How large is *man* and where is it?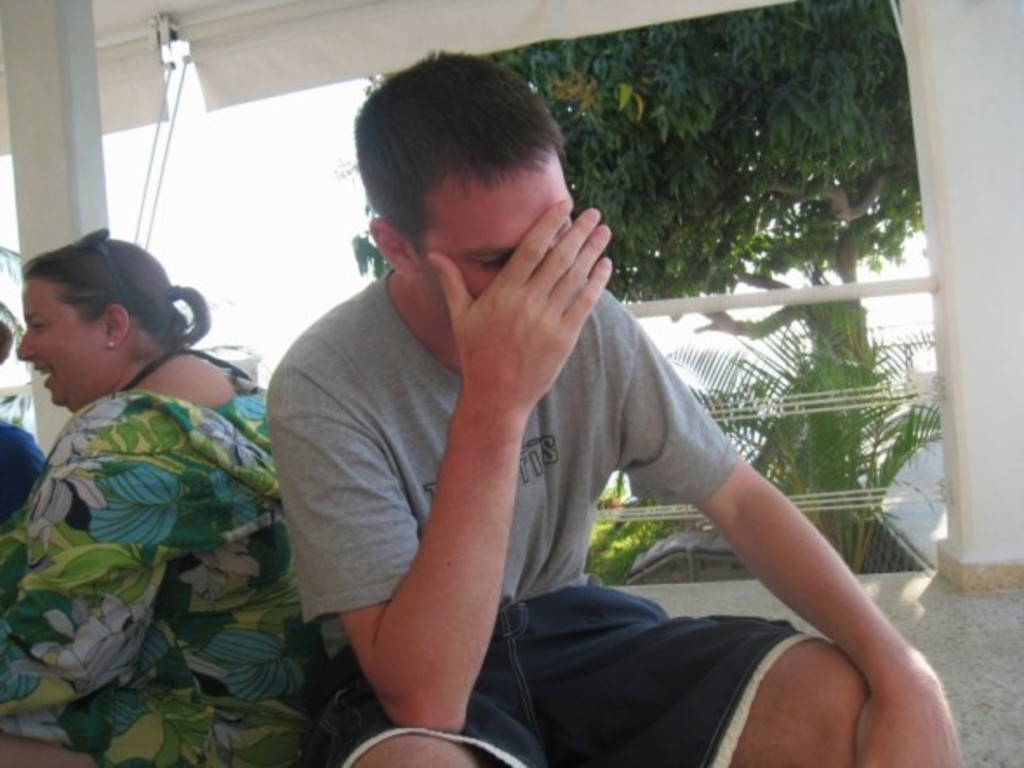
Bounding box: 235, 70, 880, 744.
